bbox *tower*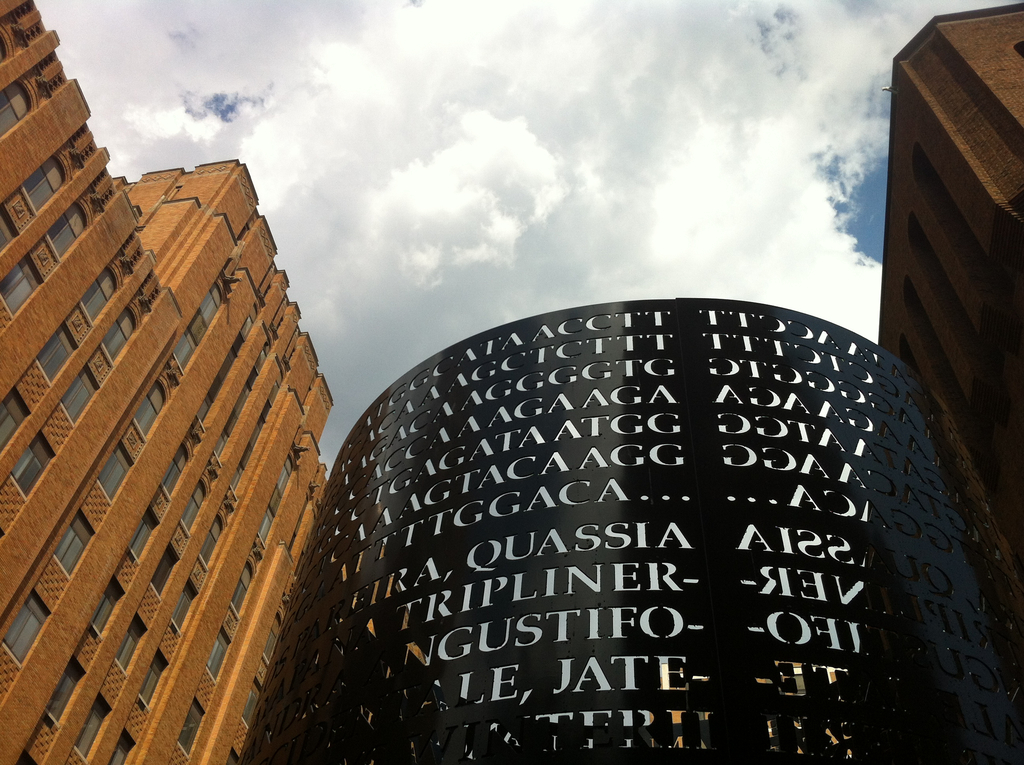
(0,0,331,764)
